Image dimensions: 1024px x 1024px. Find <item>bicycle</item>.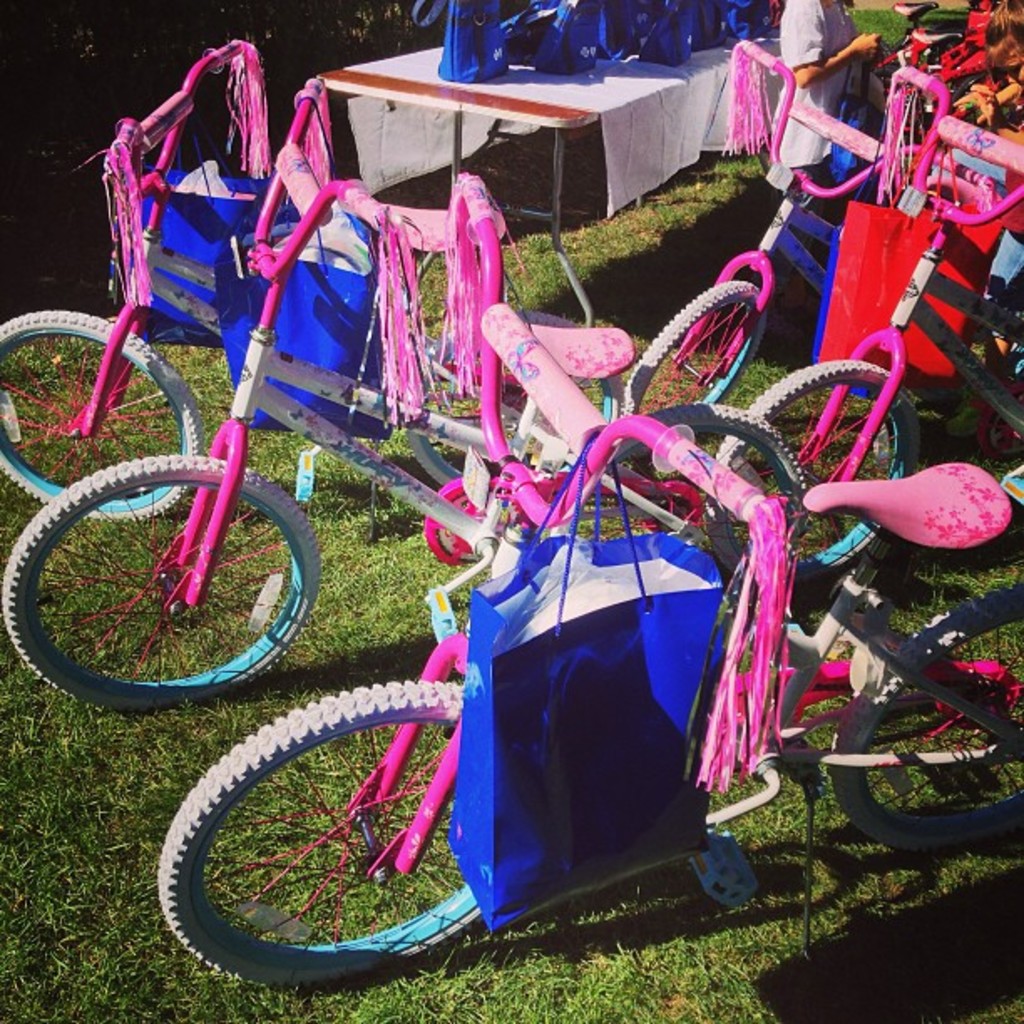
[x1=0, y1=45, x2=681, y2=525].
